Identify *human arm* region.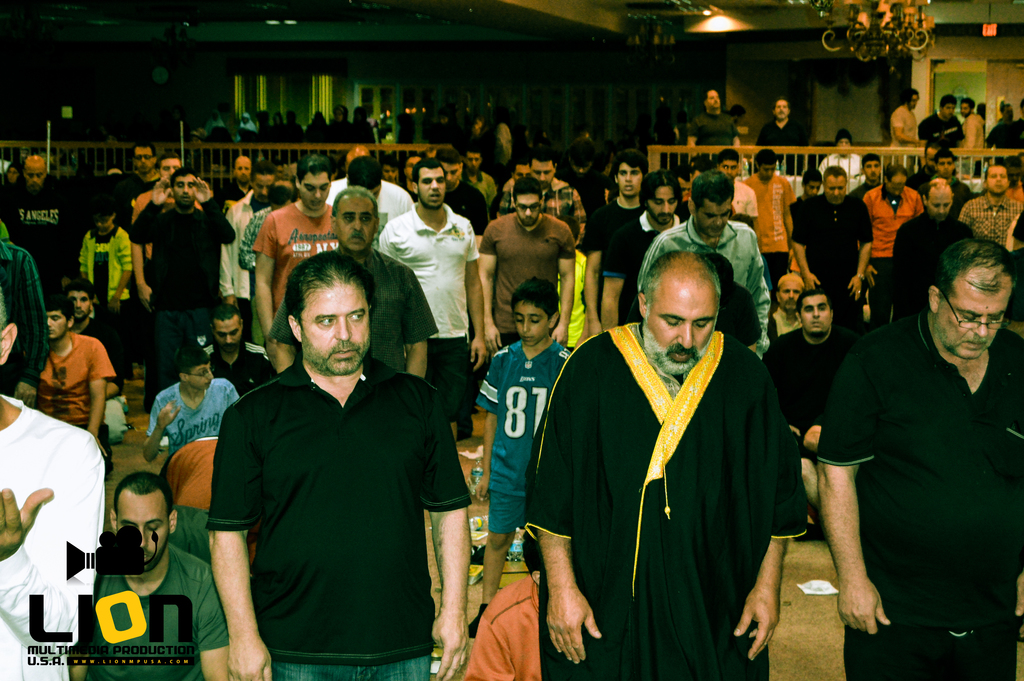
Region: pyautogui.locateOnScreen(785, 179, 791, 238).
